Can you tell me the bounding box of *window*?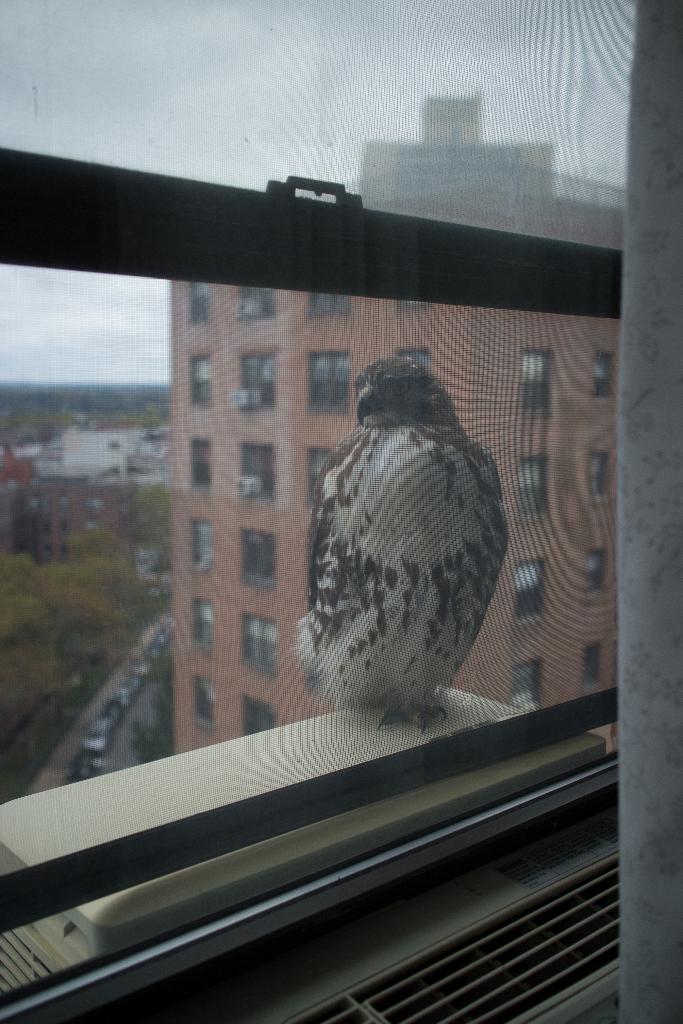
locate(577, 641, 604, 682).
